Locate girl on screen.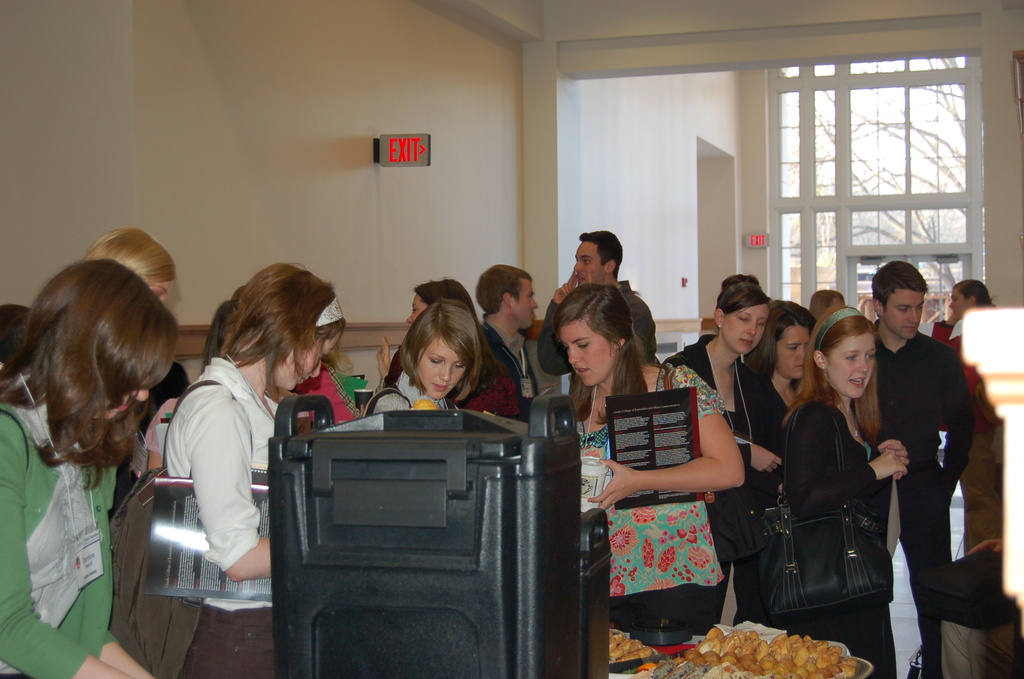
On screen at bbox=[170, 263, 349, 674].
